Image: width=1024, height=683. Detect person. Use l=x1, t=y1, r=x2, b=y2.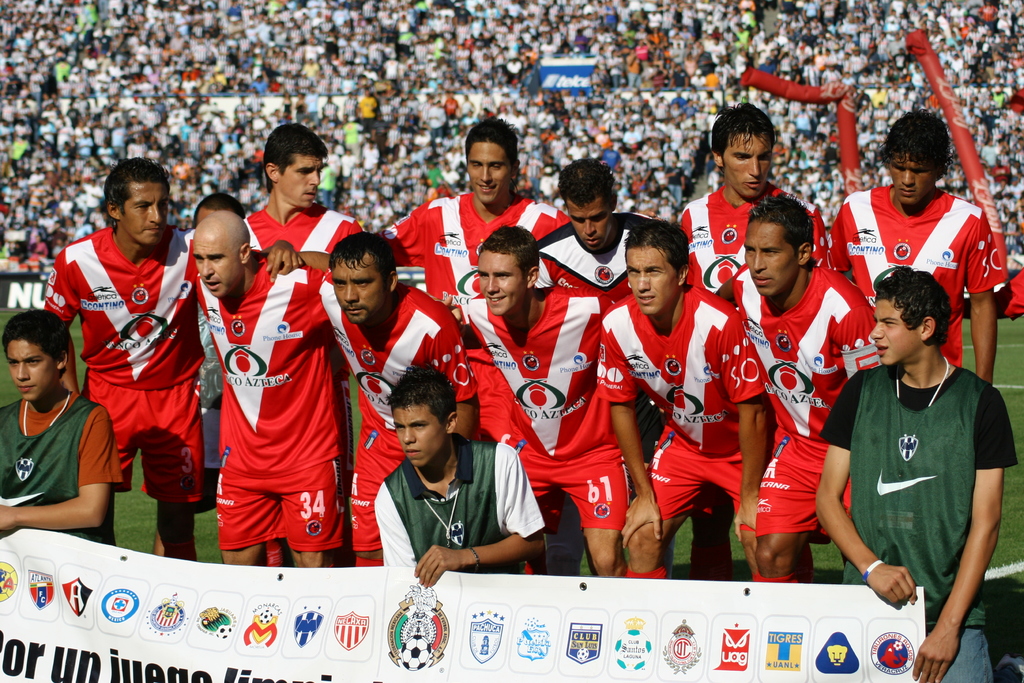
l=195, t=211, r=460, b=570.
